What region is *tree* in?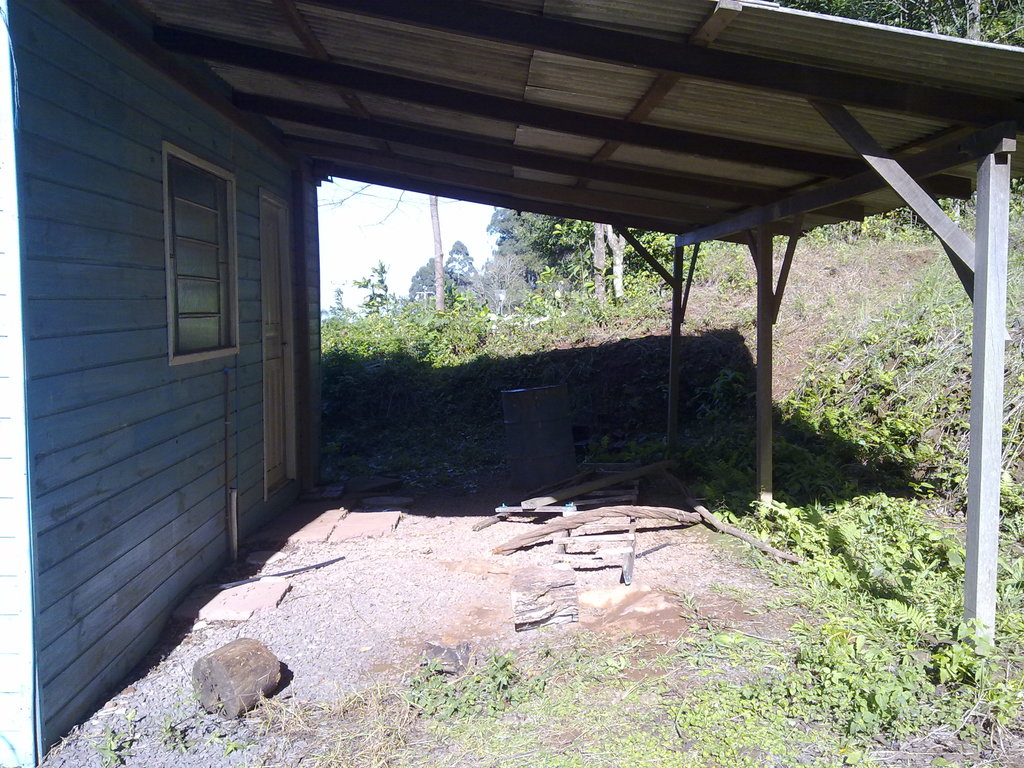
rect(532, 223, 724, 300).
